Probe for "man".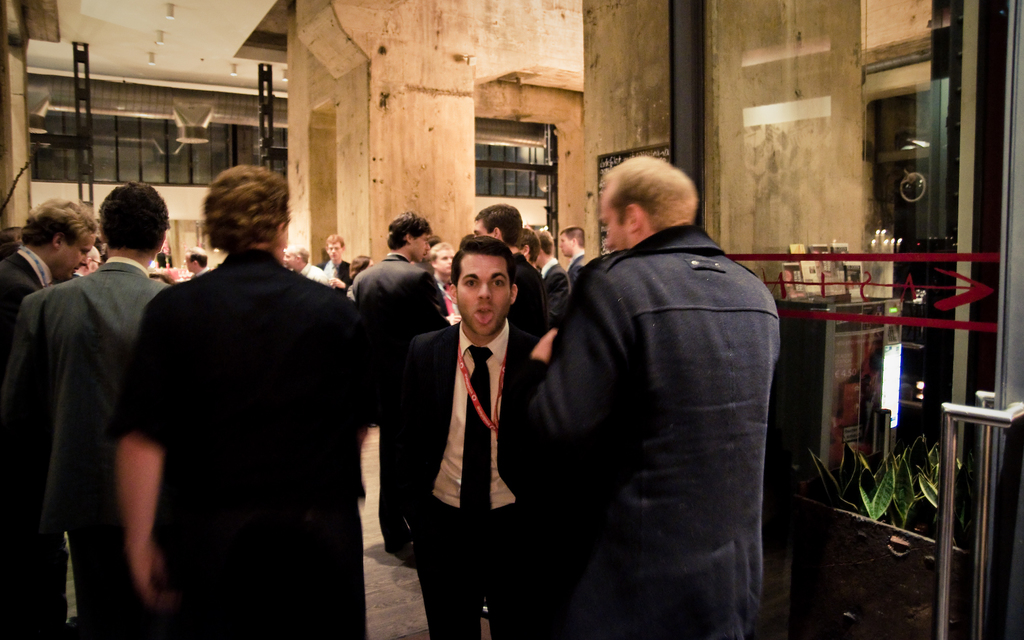
Probe result: (177, 241, 214, 280).
